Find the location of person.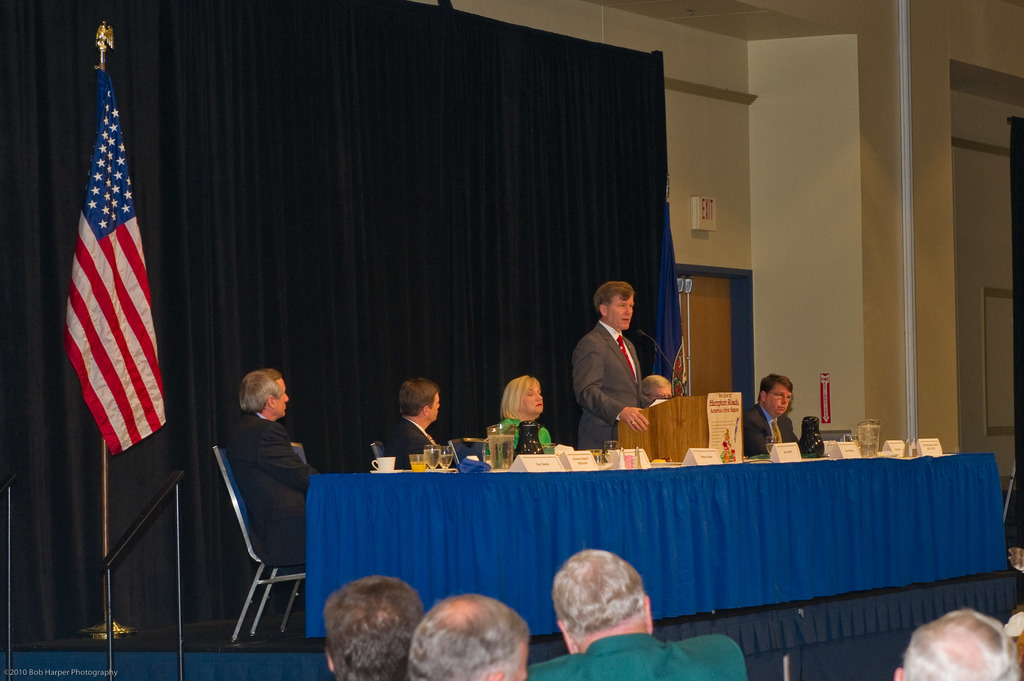
Location: <region>531, 550, 747, 680</region>.
